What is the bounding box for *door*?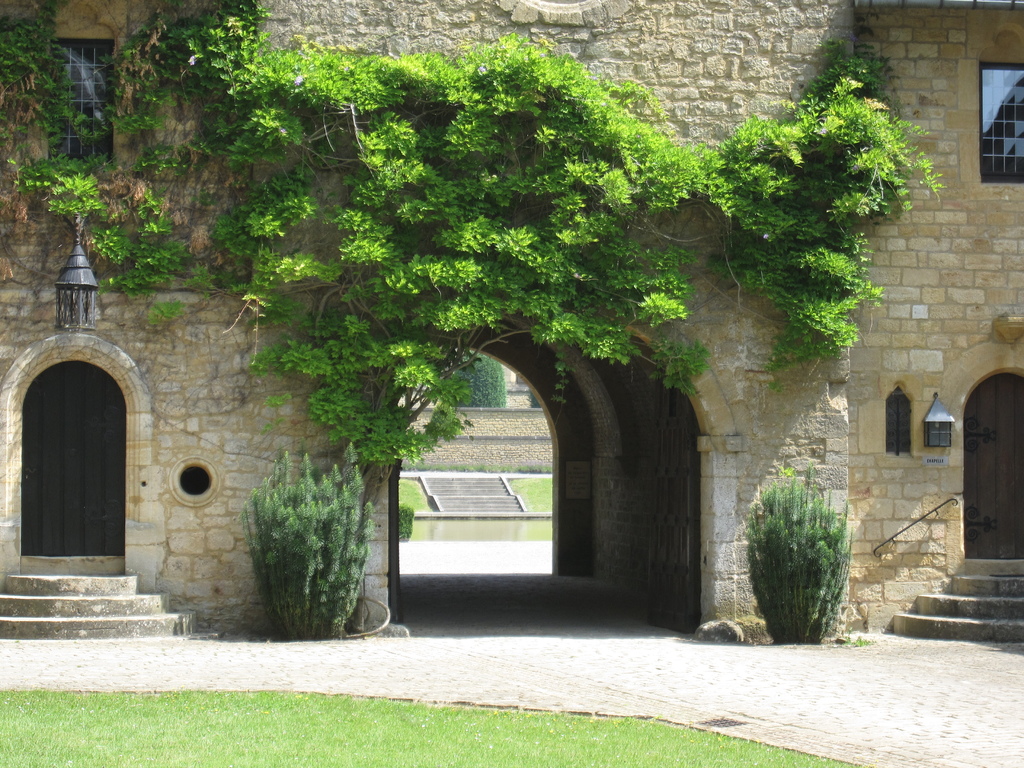
box(964, 372, 1023, 562).
